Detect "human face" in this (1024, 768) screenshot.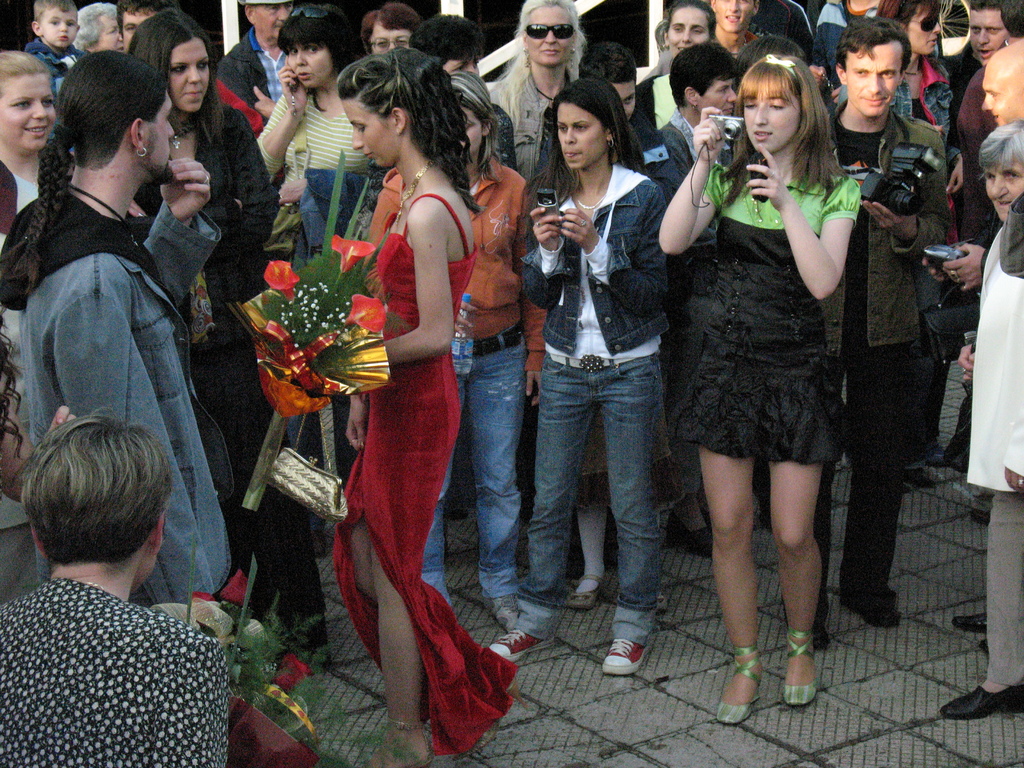
Detection: (44, 8, 84, 45).
